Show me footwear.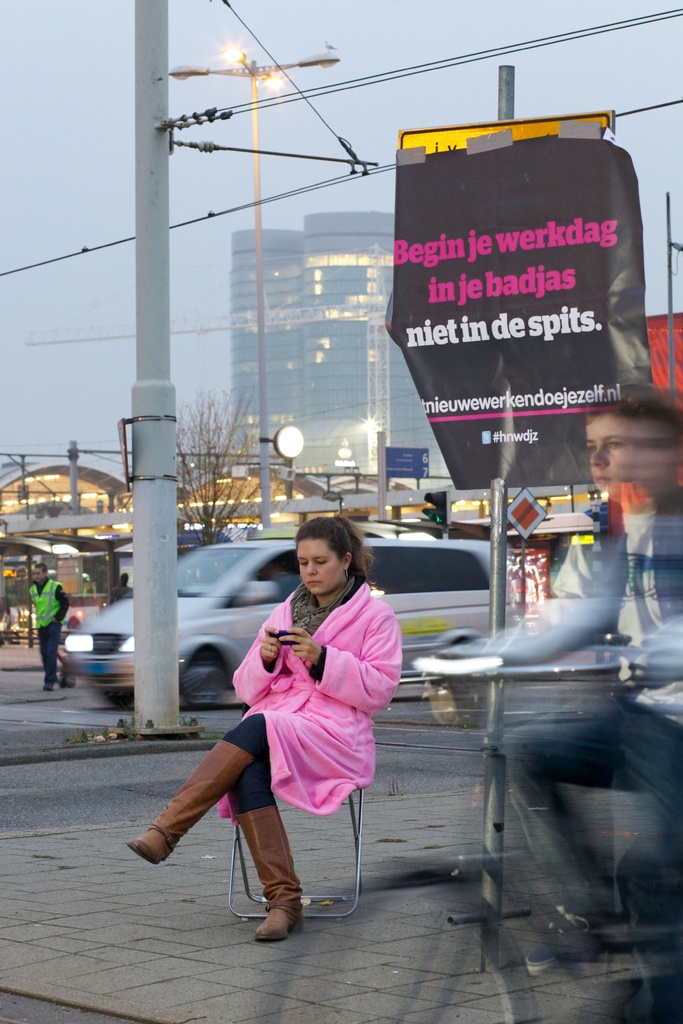
footwear is here: region(42, 683, 54, 695).
